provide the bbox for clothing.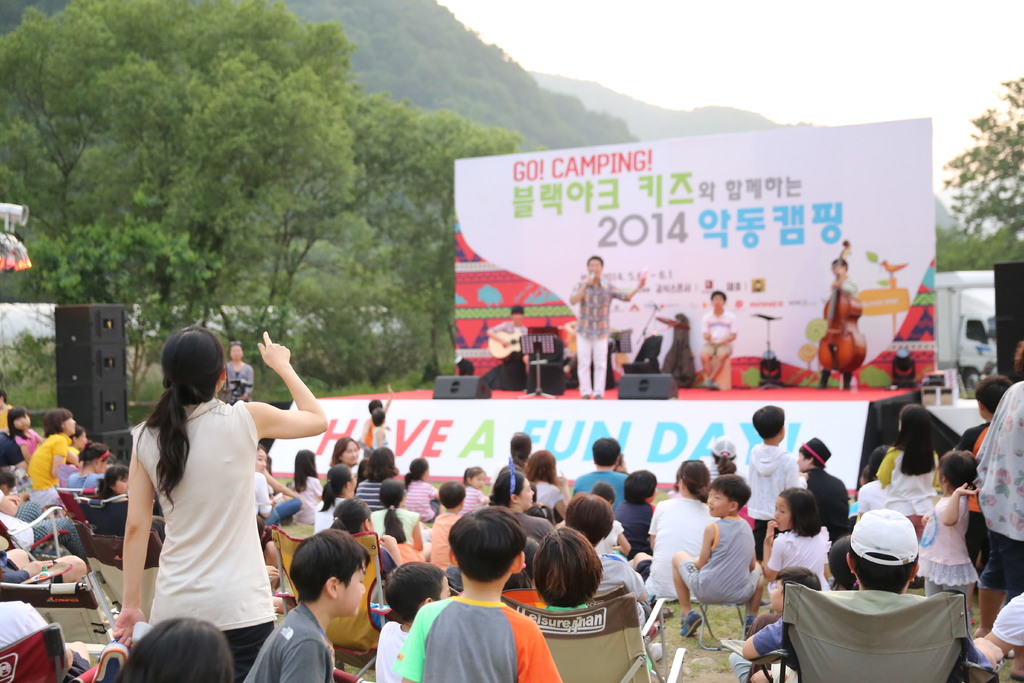
x1=312 y1=497 x2=344 y2=530.
